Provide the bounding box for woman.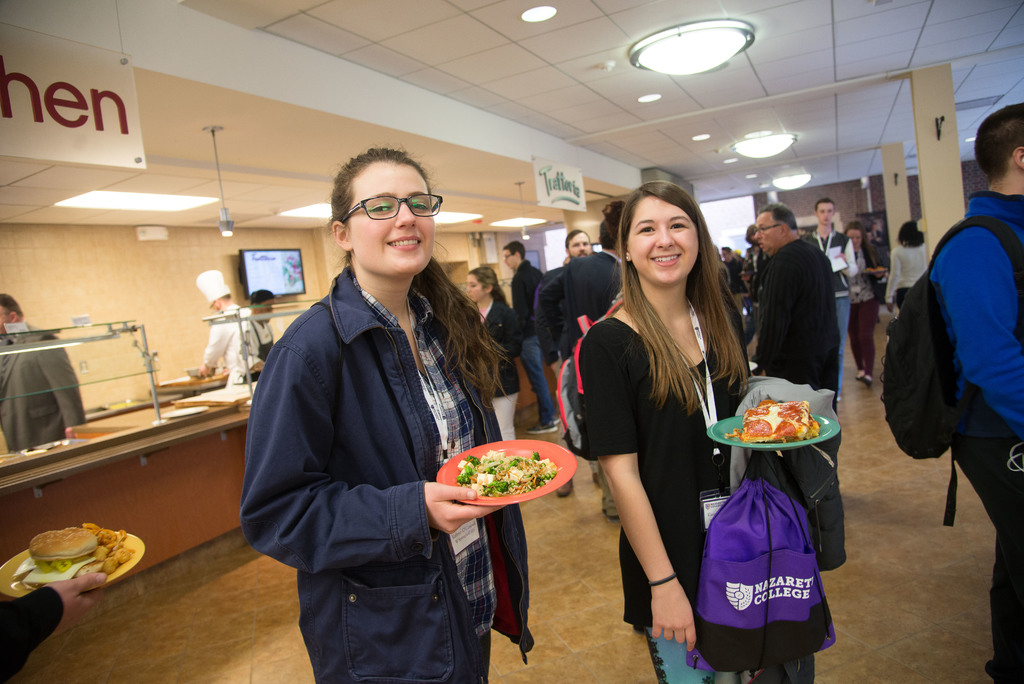
bbox(884, 220, 927, 311).
